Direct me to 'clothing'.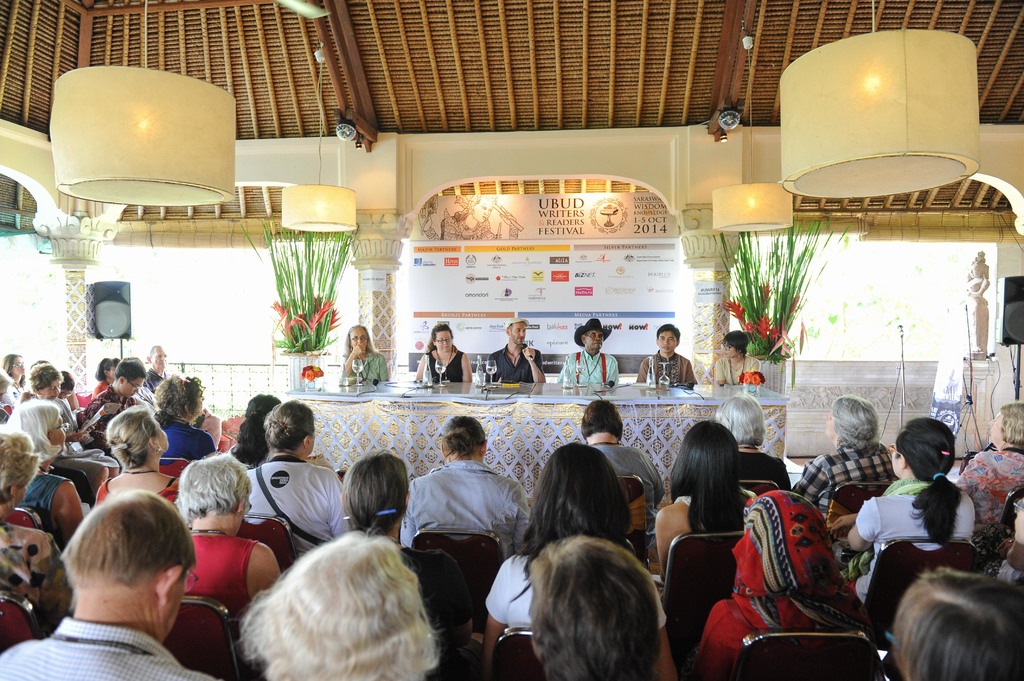
Direction: 410,347,469,381.
